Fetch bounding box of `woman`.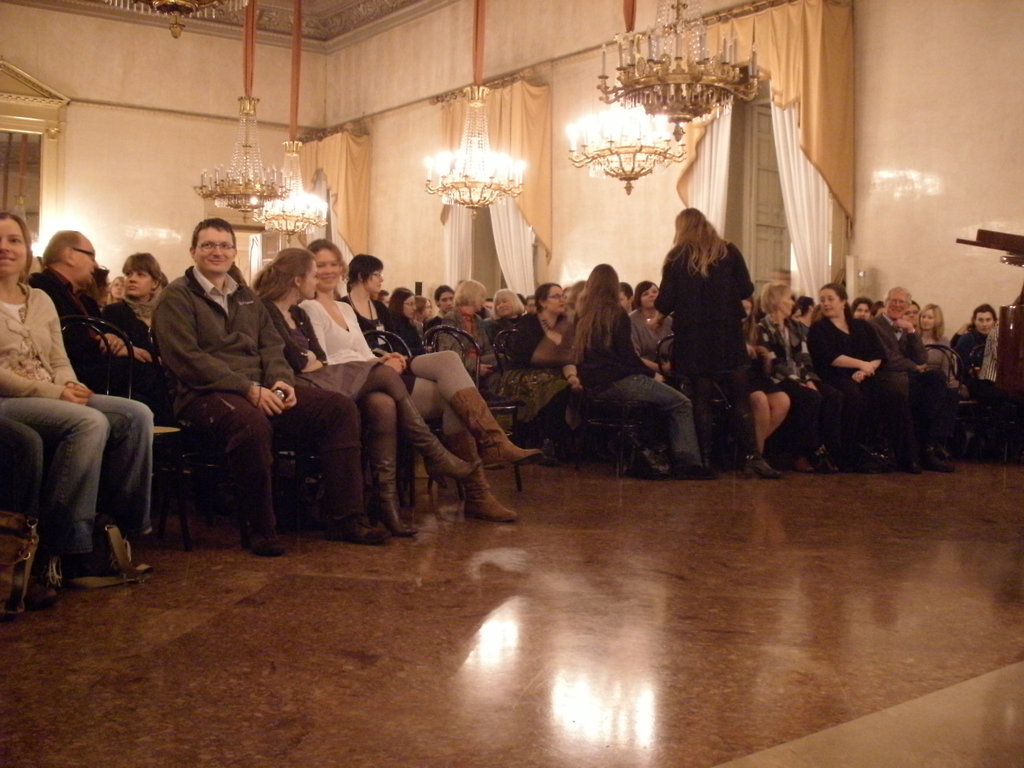
Bbox: x1=565, y1=255, x2=703, y2=468.
